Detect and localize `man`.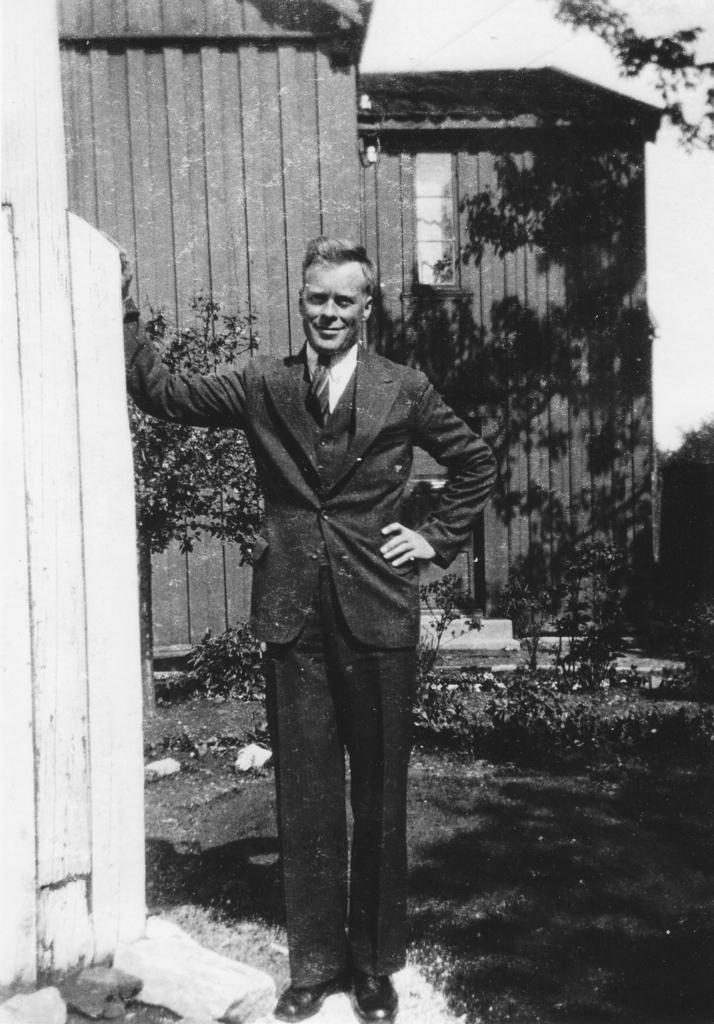
Localized at pyautogui.locateOnScreen(118, 229, 512, 1023).
